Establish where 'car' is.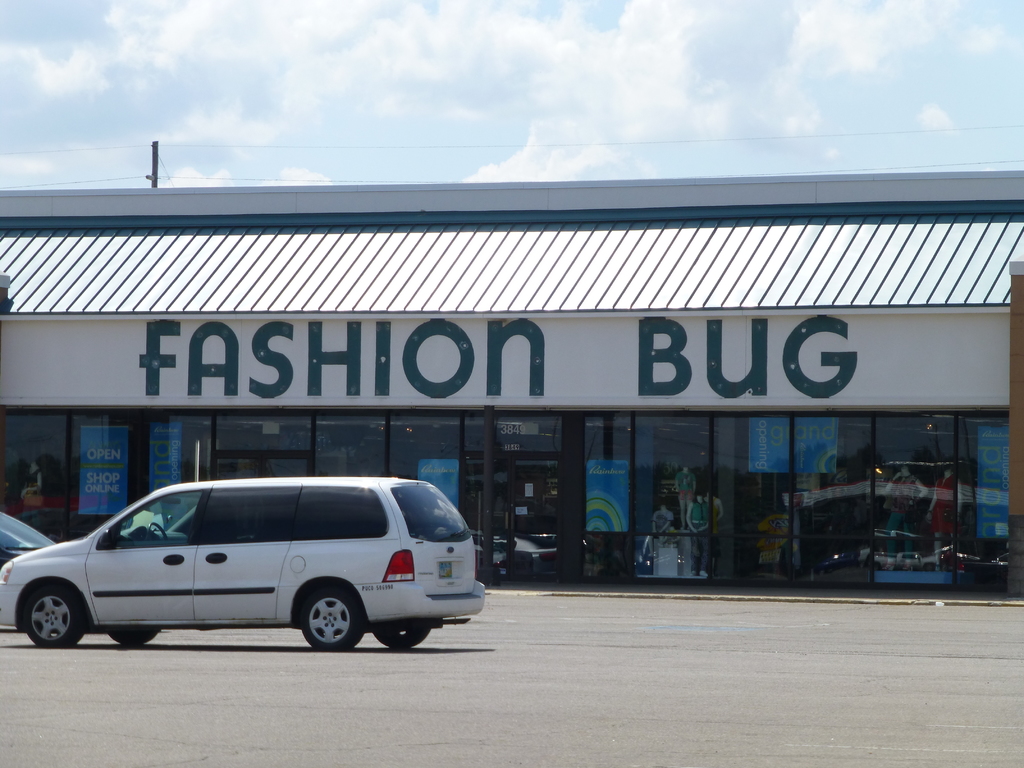
Established at left=0, top=474, right=491, bottom=648.
